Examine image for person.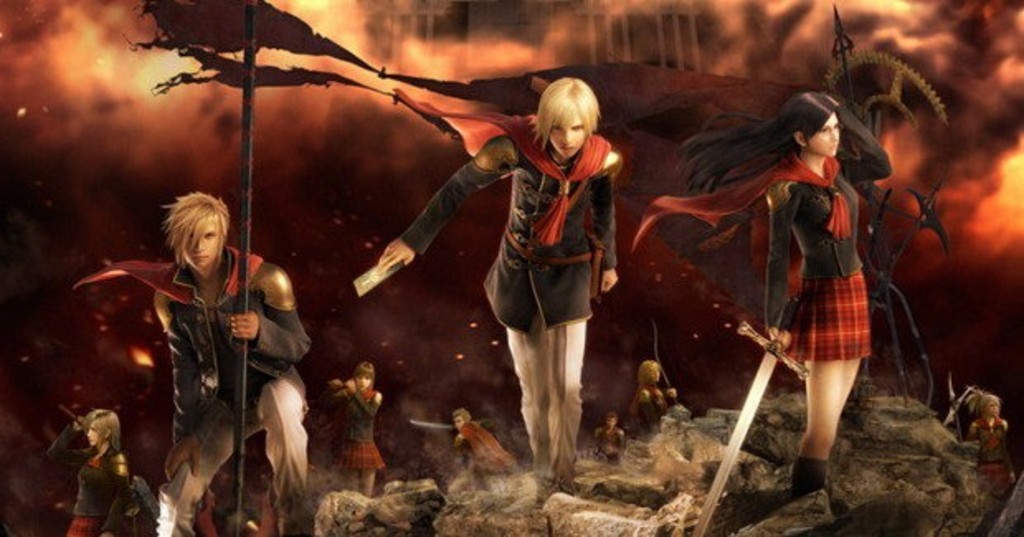
Examination result: rect(590, 410, 626, 461).
